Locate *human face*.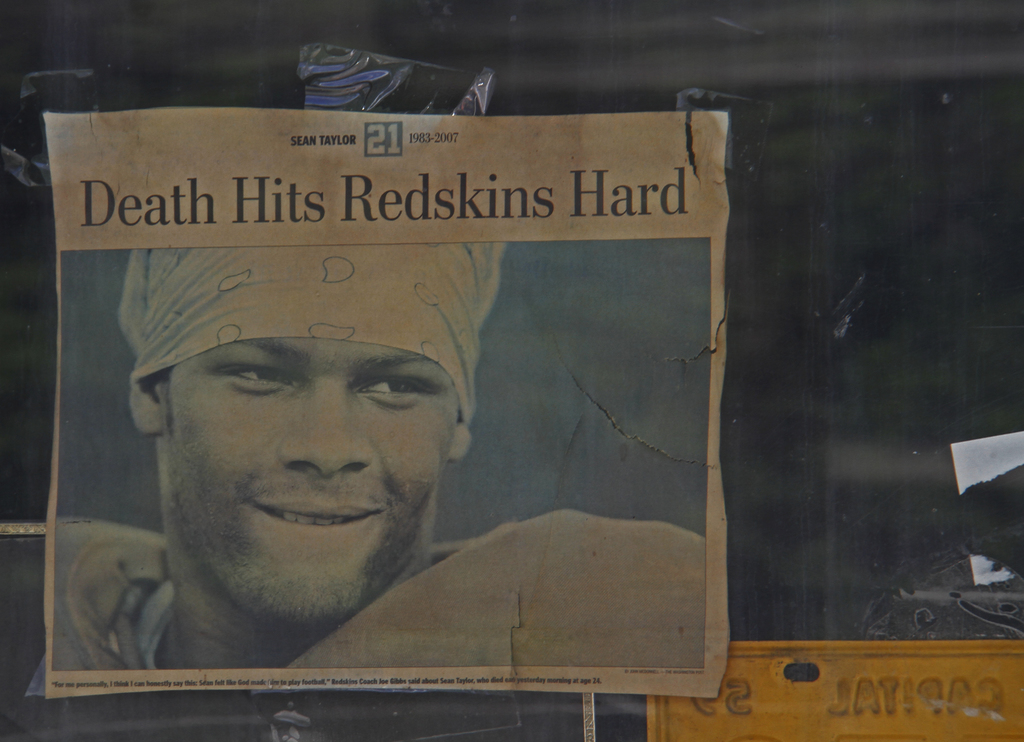
Bounding box: left=161, top=333, right=457, bottom=629.
